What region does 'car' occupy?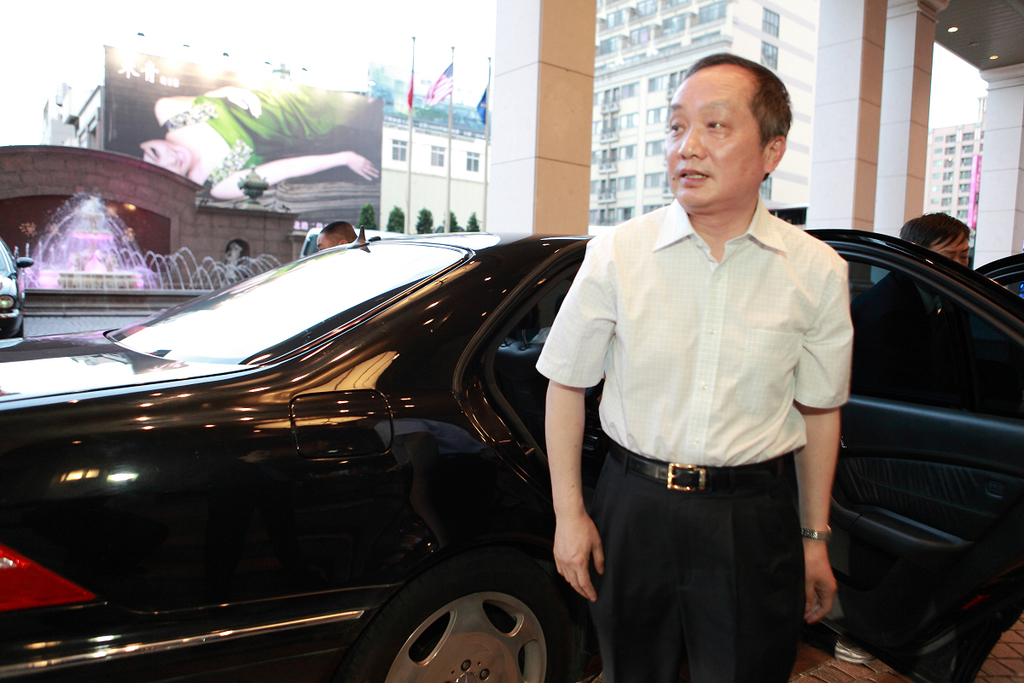
[0,239,32,336].
